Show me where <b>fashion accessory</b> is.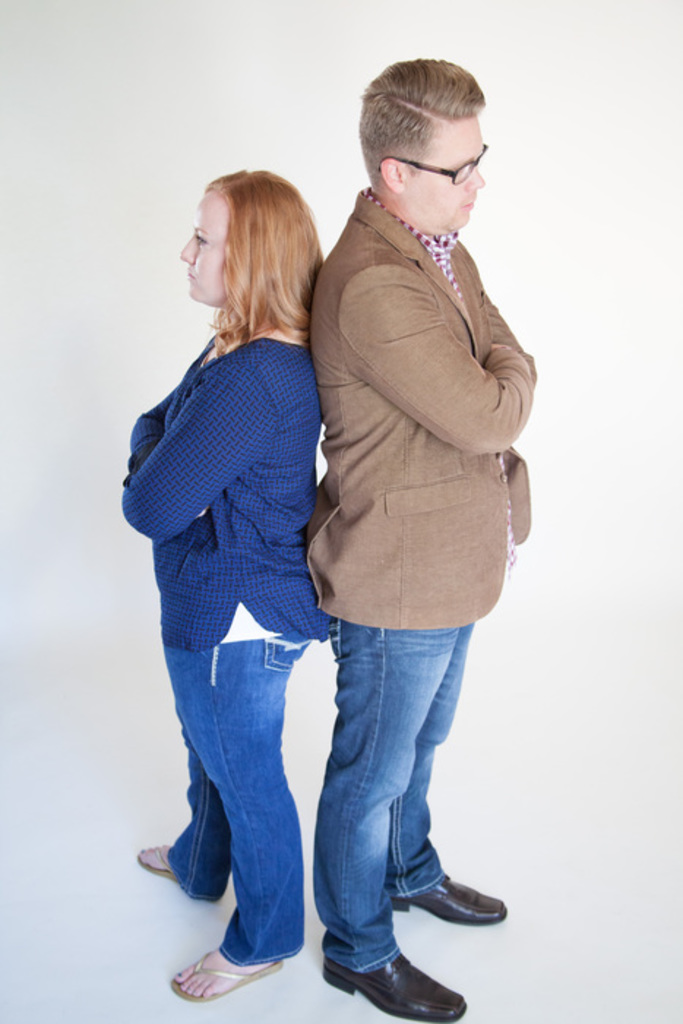
<b>fashion accessory</b> is at (x1=167, y1=951, x2=284, y2=1008).
